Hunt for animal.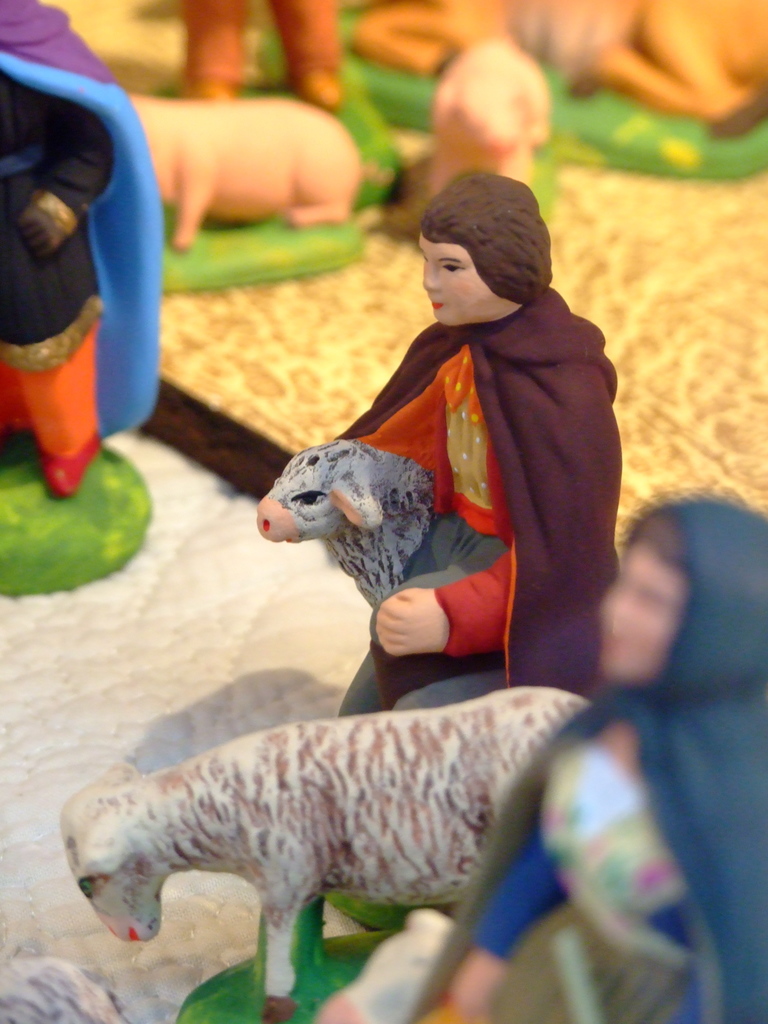
Hunted down at {"x1": 352, "y1": 0, "x2": 767, "y2": 144}.
